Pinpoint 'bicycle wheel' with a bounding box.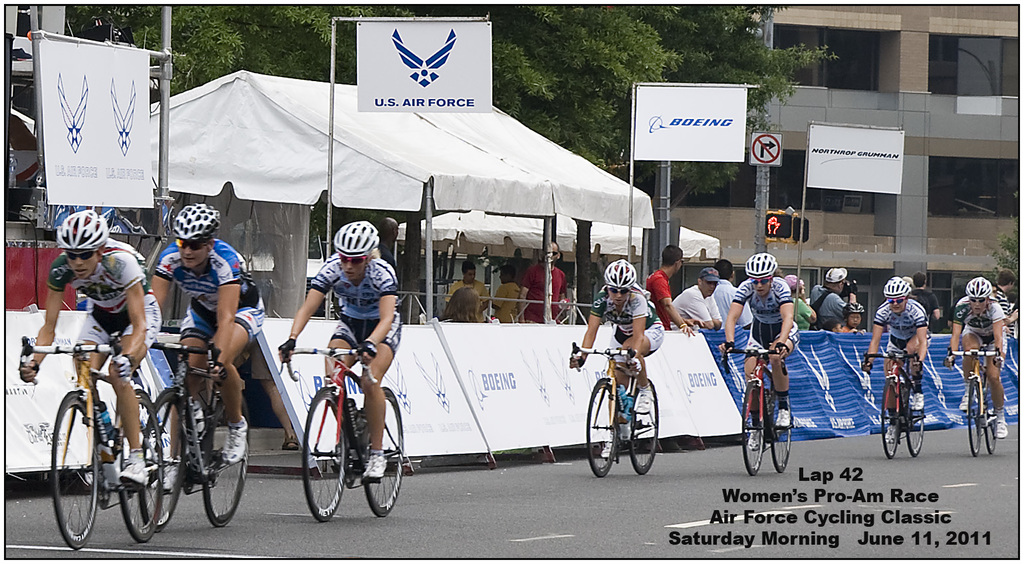
<box>630,380,660,478</box>.
